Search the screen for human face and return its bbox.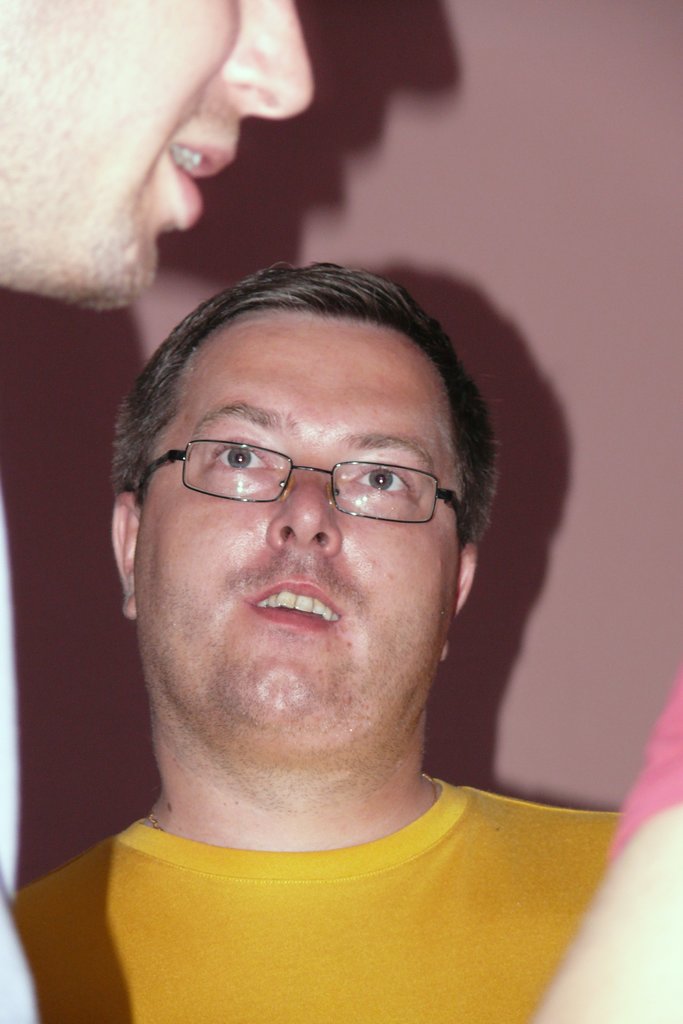
Found: <bbox>0, 0, 311, 307</bbox>.
